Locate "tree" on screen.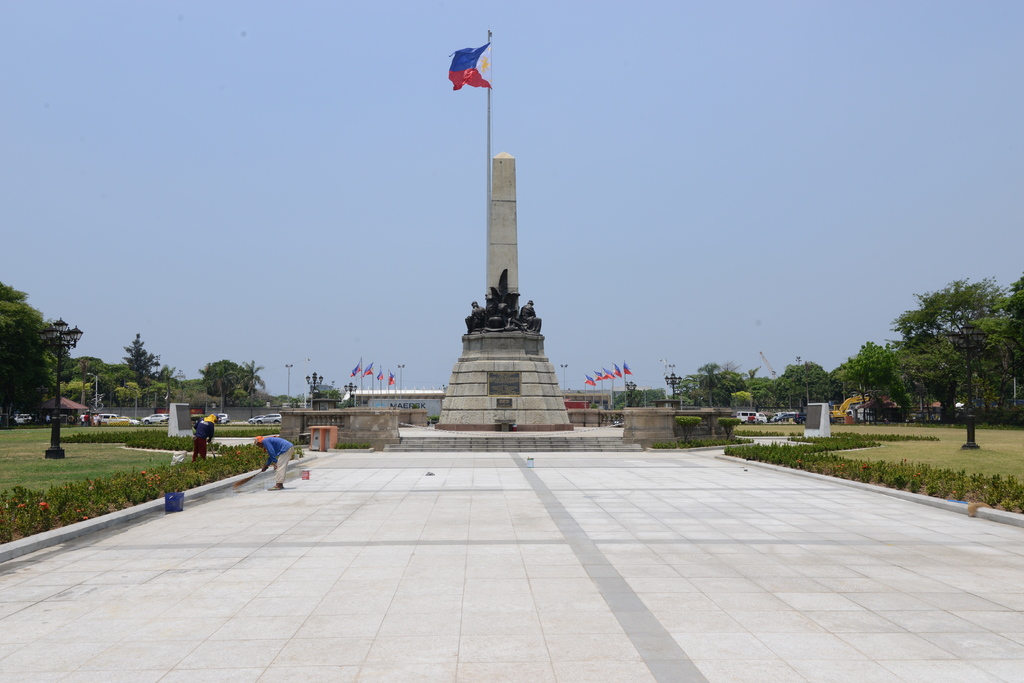
On screen at select_region(0, 283, 73, 427).
